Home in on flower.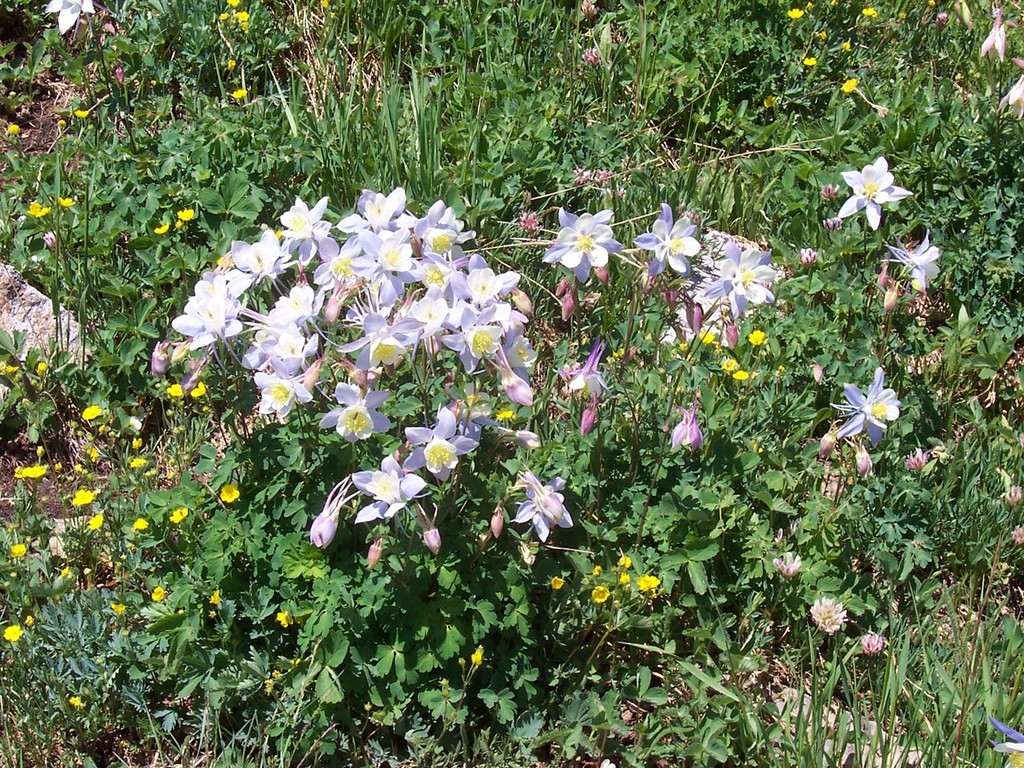
Homed in at rect(840, 80, 859, 96).
